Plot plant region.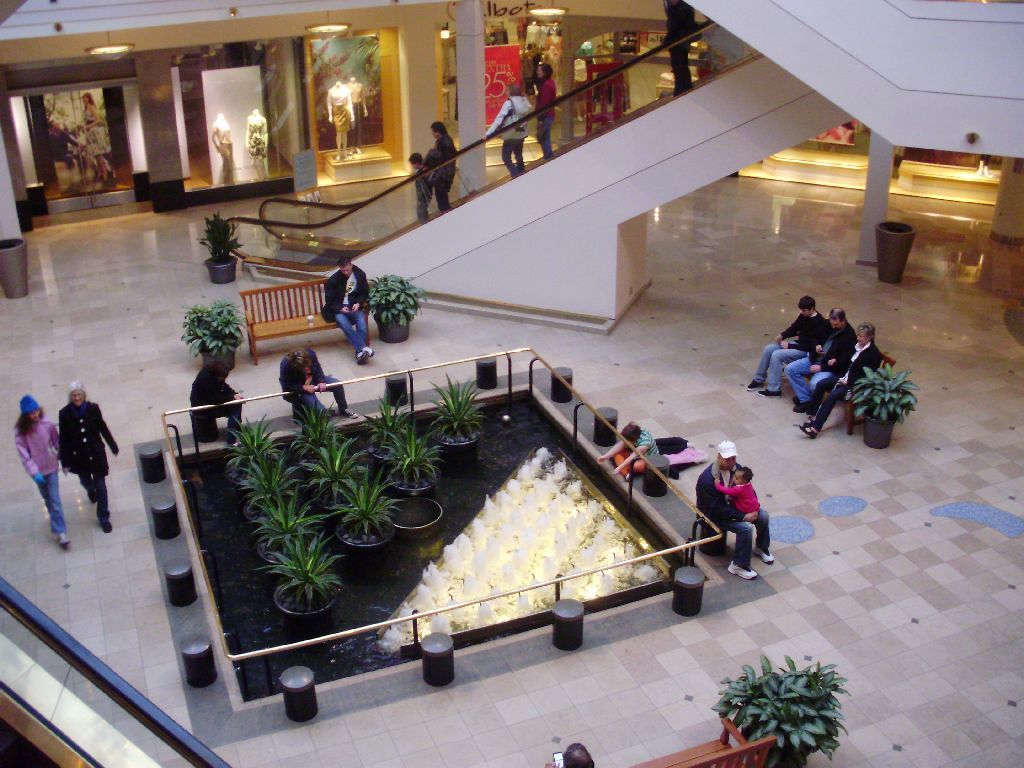
Plotted at 196:208:241:265.
